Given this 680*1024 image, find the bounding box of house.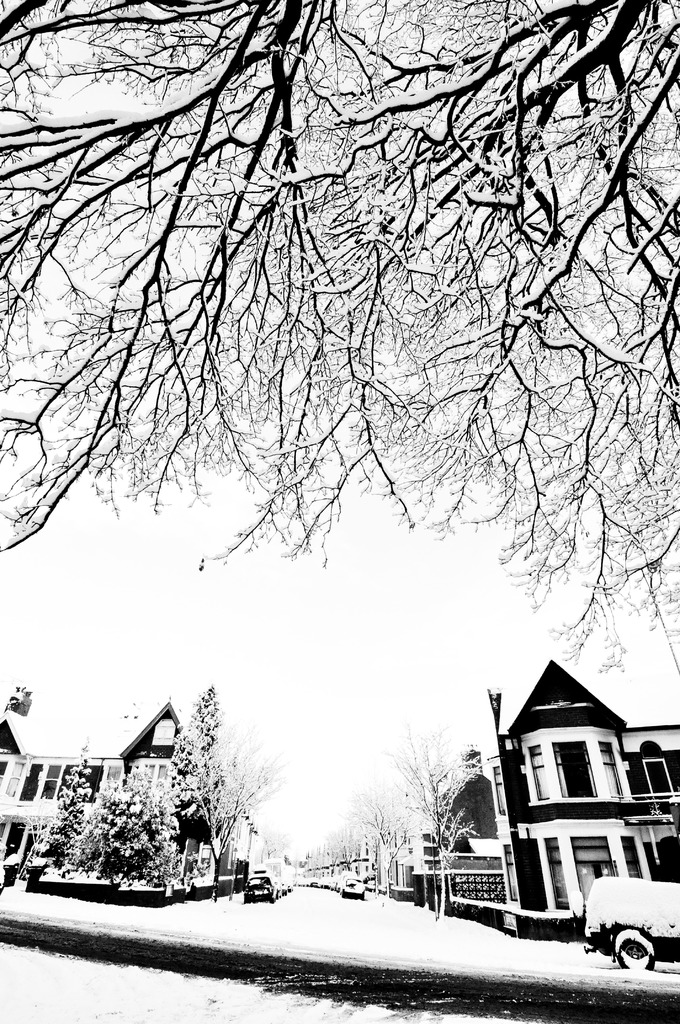
box=[0, 694, 264, 902].
